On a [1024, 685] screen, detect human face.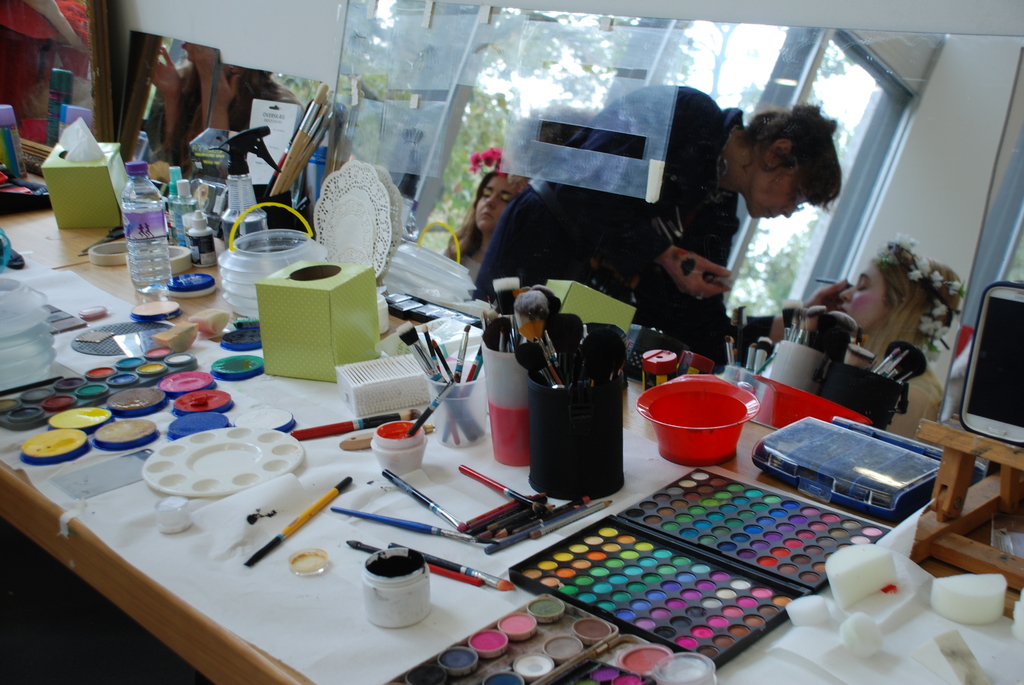
pyautogui.locateOnScreen(473, 173, 525, 235).
